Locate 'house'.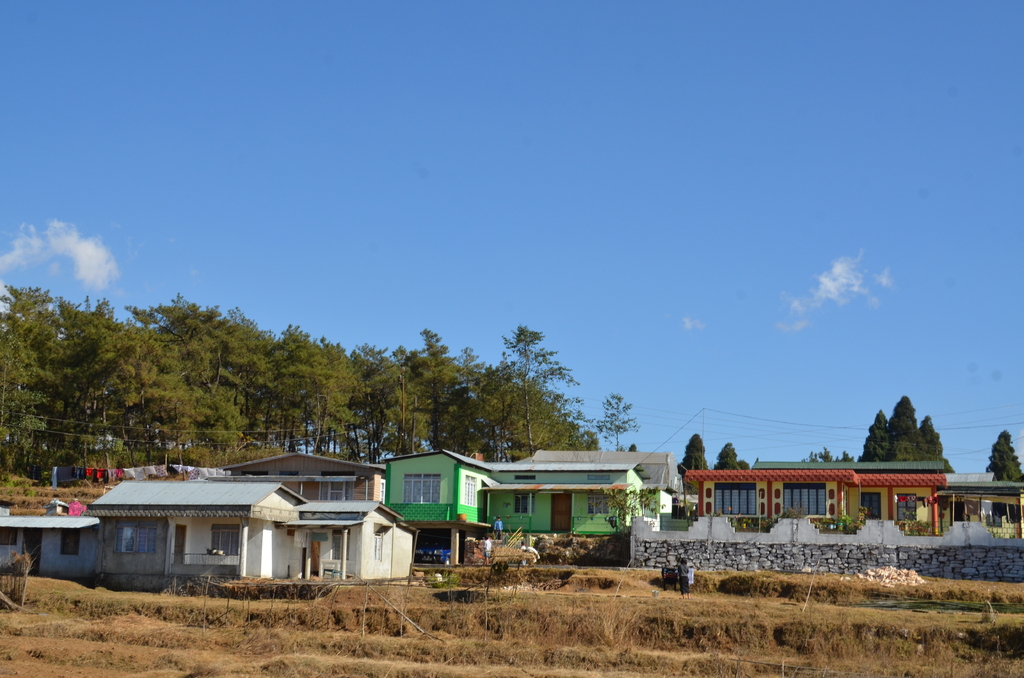
Bounding box: box=[84, 480, 309, 590].
